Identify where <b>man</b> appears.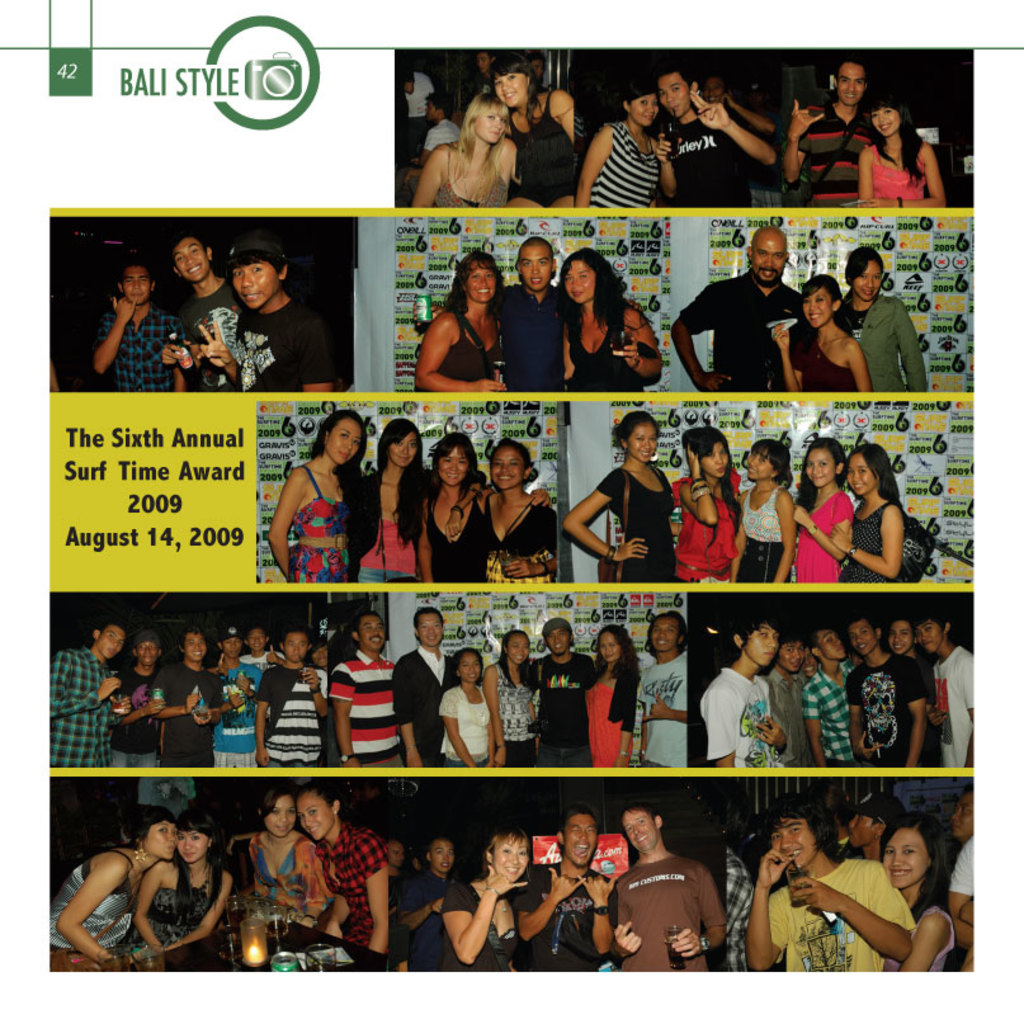
Appears at bbox(844, 613, 930, 760).
